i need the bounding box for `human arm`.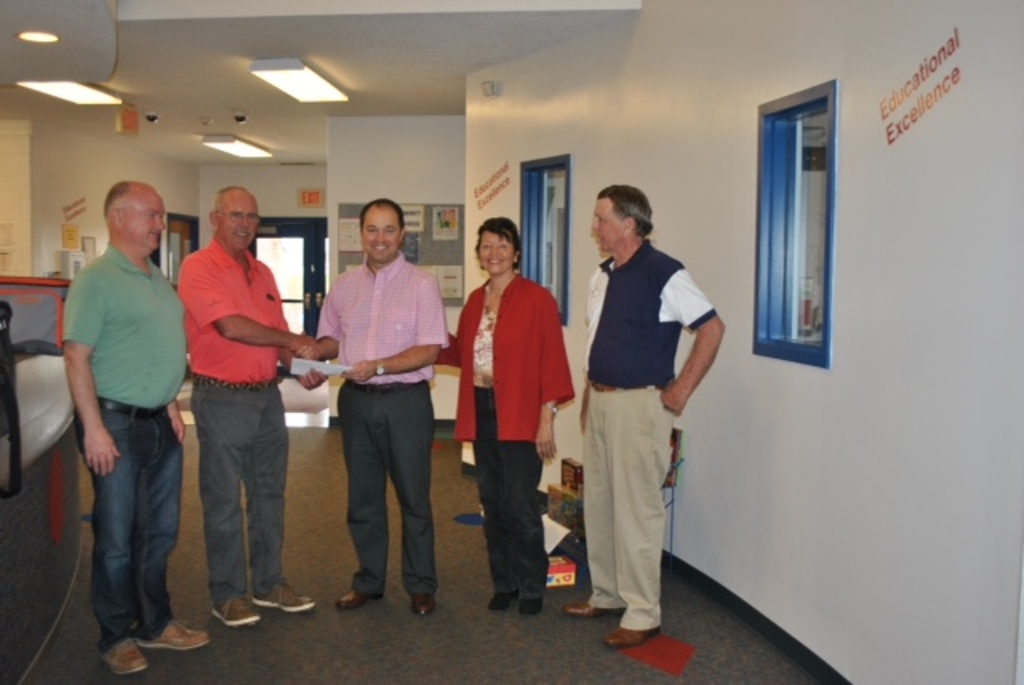
Here it is: [x1=578, y1=261, x2=621, y2=443].
